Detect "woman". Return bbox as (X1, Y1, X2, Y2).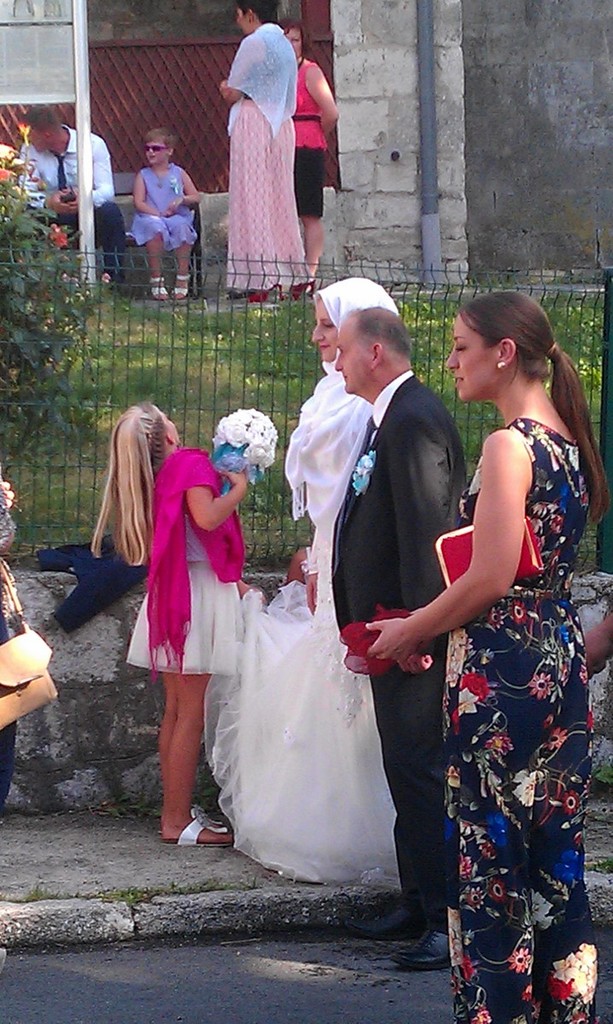
(365, 289, 612, 1023).
